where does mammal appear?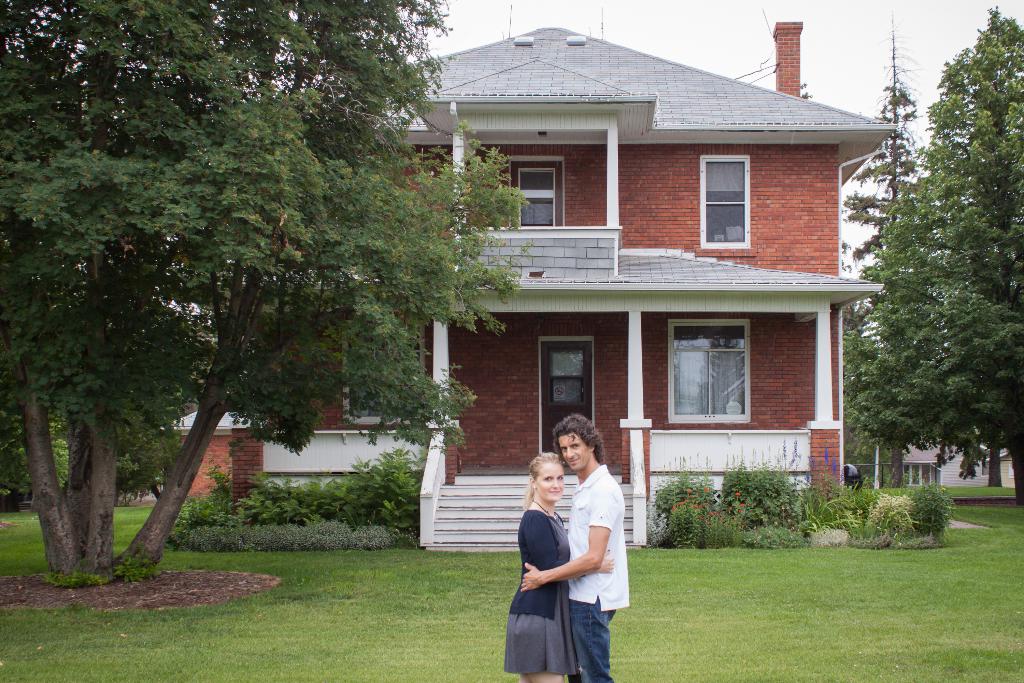
Appears at box(502, 449, 565, 682).
